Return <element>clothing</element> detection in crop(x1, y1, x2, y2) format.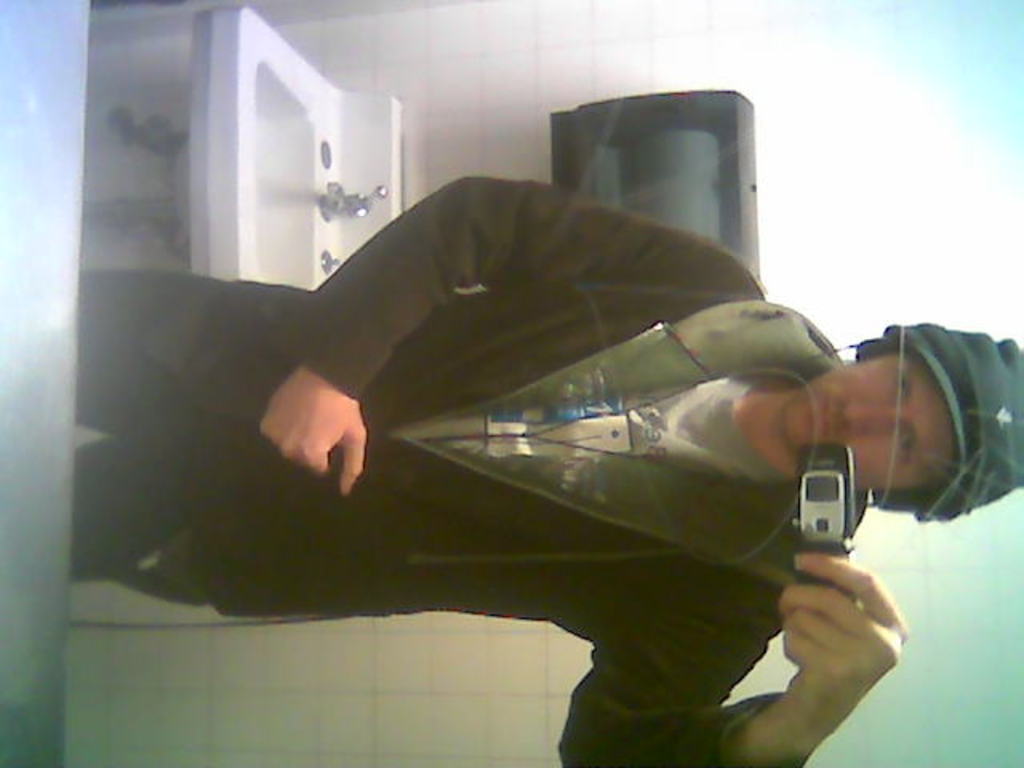
crop(136, 139, 974, 664).
